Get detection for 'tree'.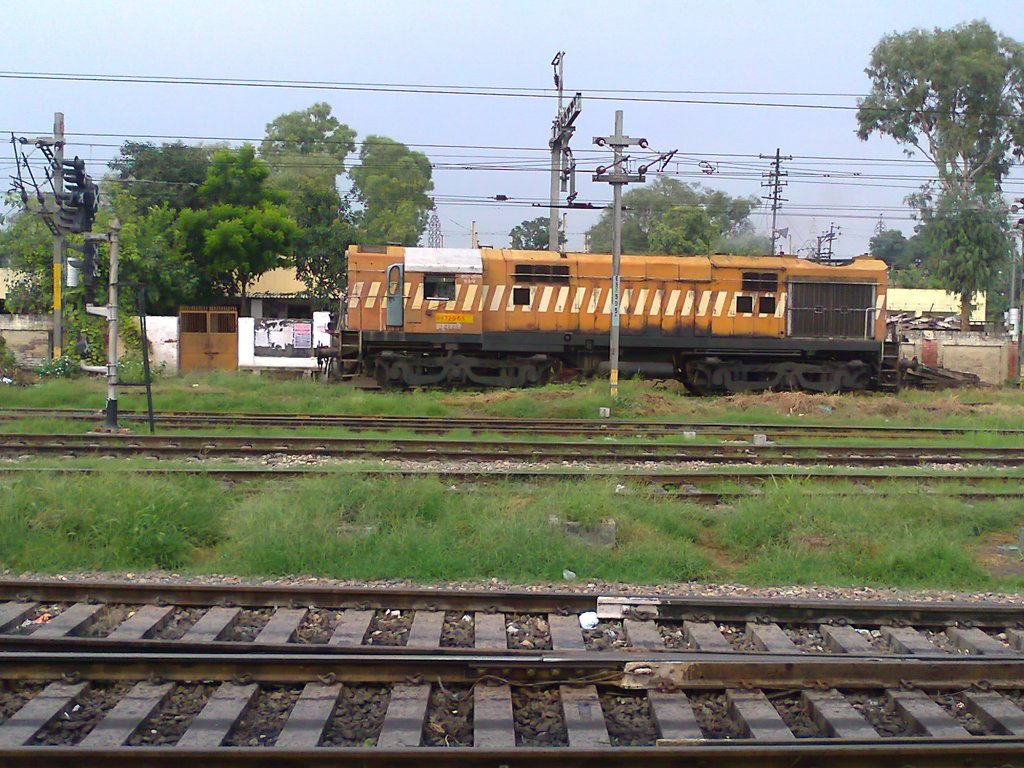
Detection: [left=257, top=101, right=361, bottom=190].
